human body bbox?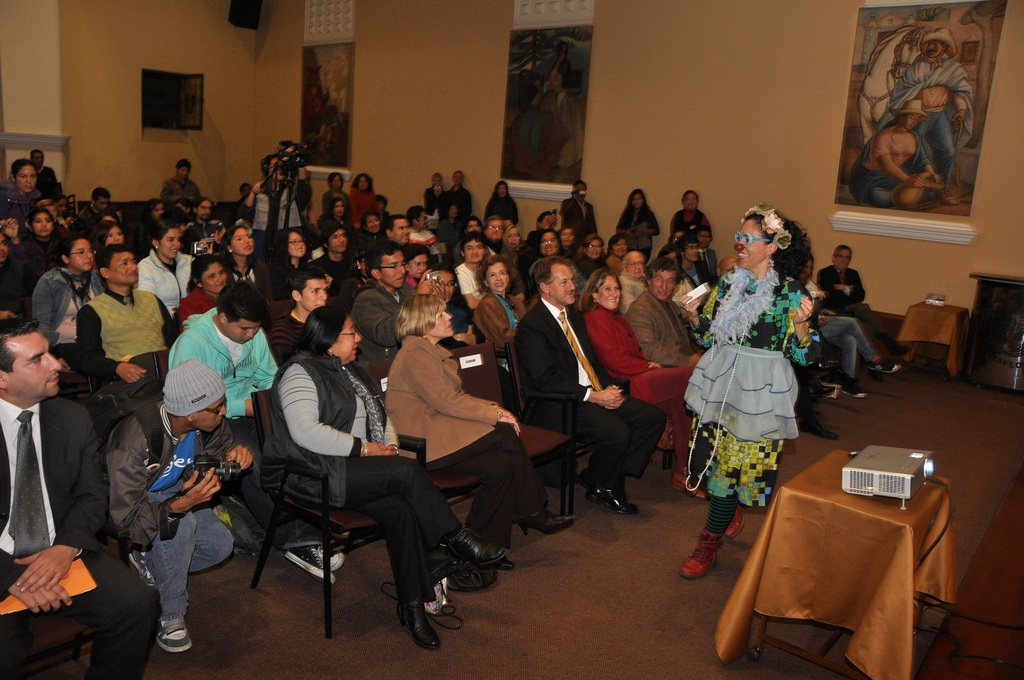
x1=113, y1=353, x2=259, y2=652
